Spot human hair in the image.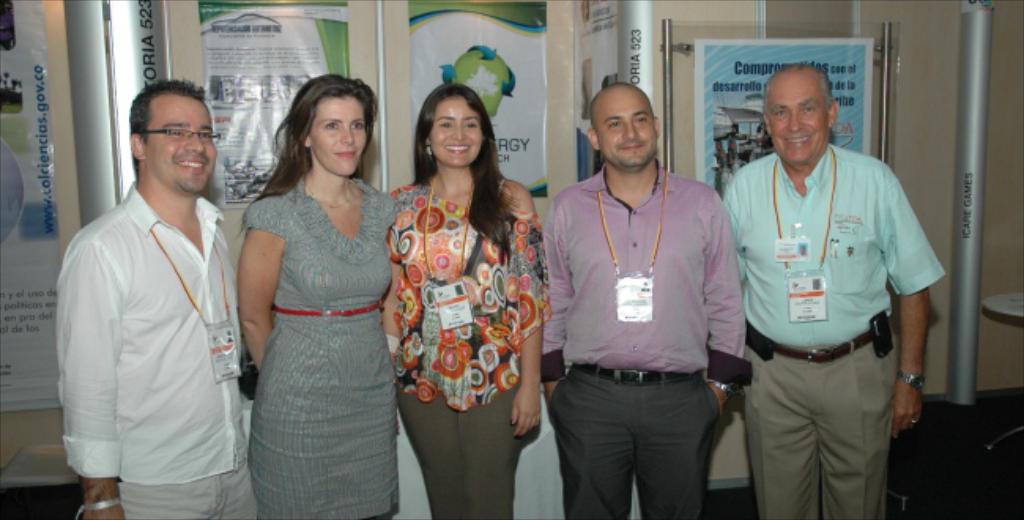
human hair found at (x1=411, y1=82, x2=525, y2=262).
